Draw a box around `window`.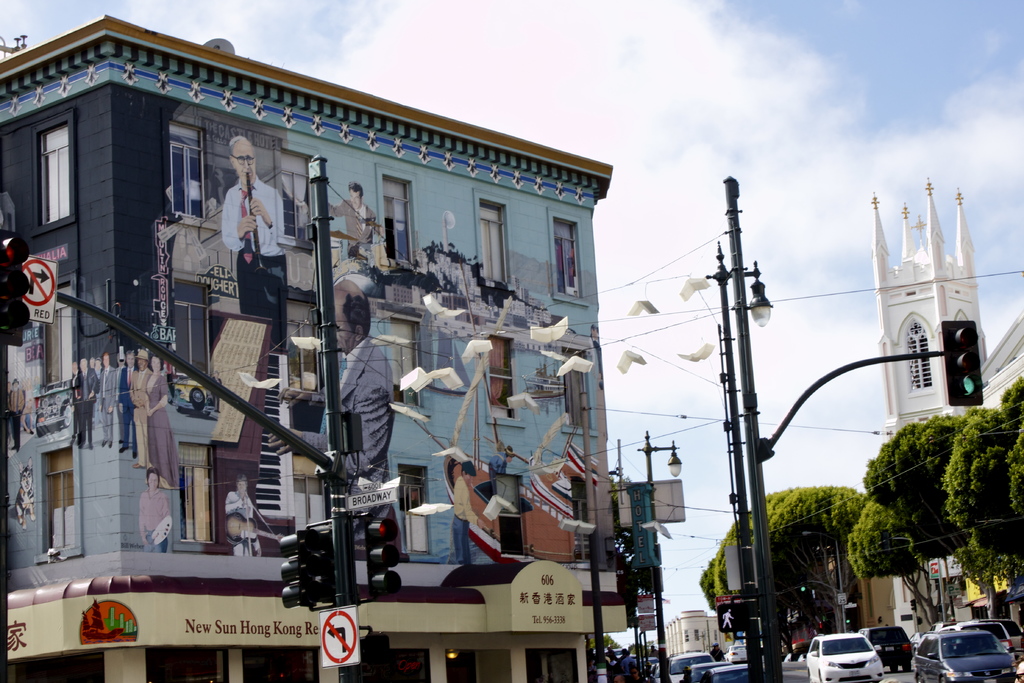
{"left": 281, "top": 155, "right": 310, "bottom": 238}.
